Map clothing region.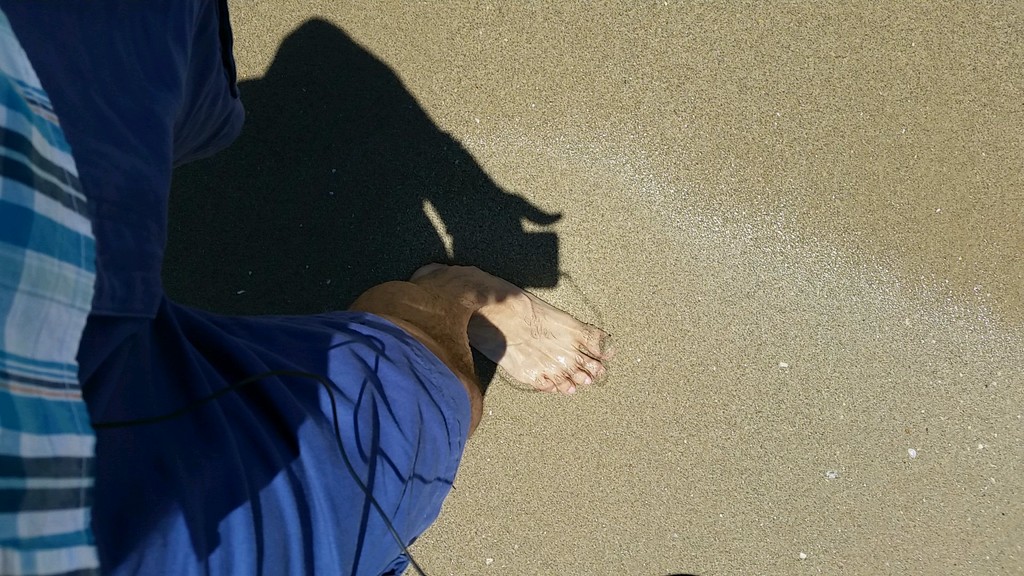
Mapped to 0:0:472:575.
